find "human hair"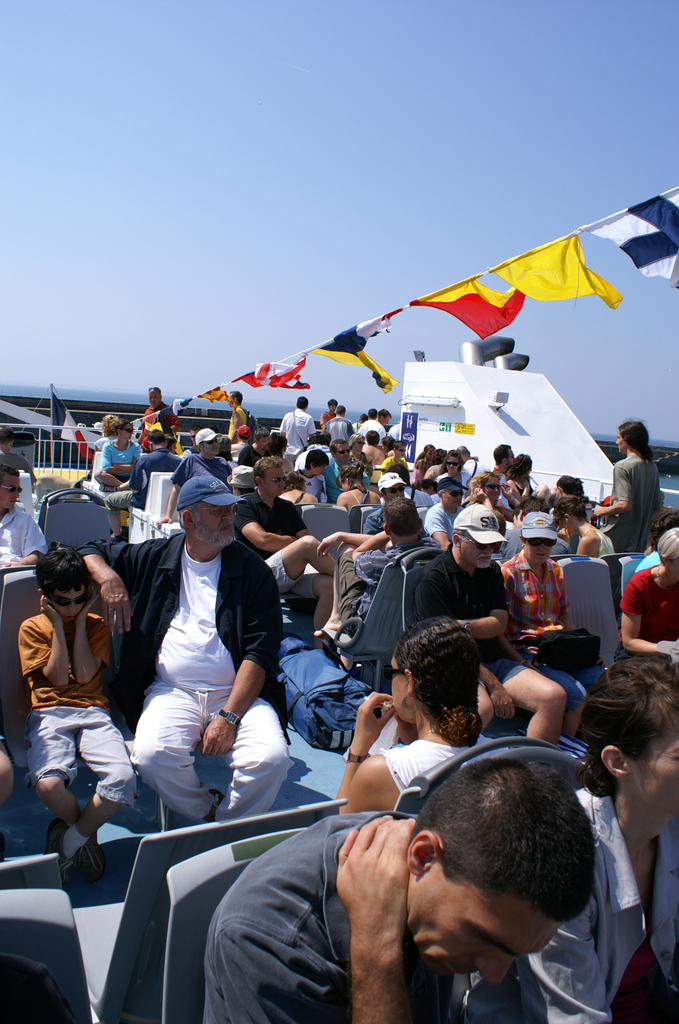
405 753 603 919
